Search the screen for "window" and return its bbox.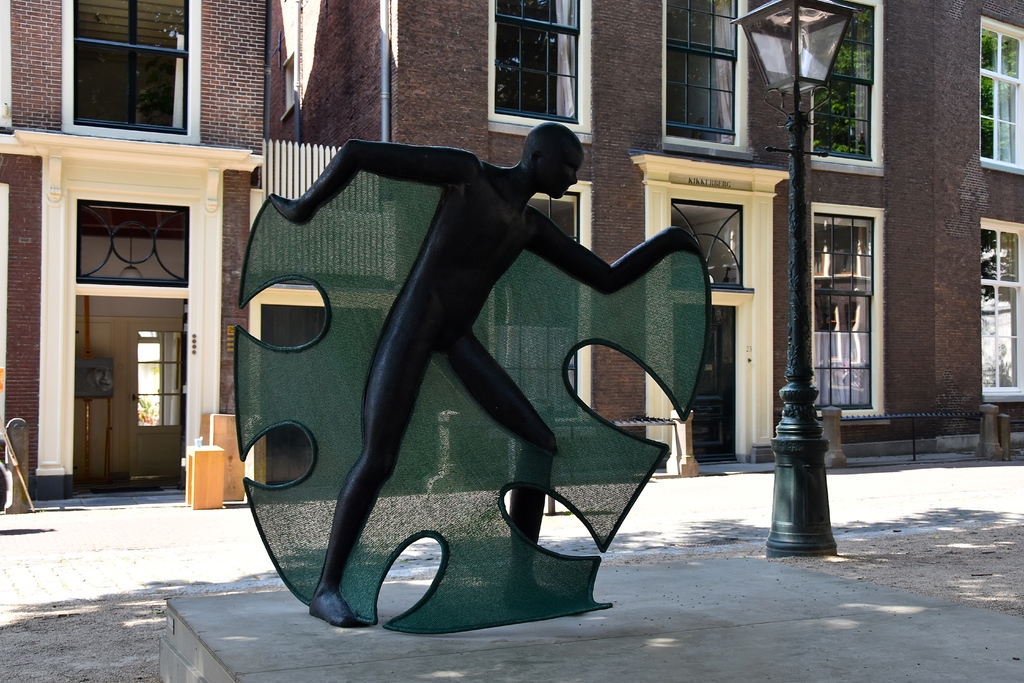
Found: Rect(979, 218, 1023, 399).
